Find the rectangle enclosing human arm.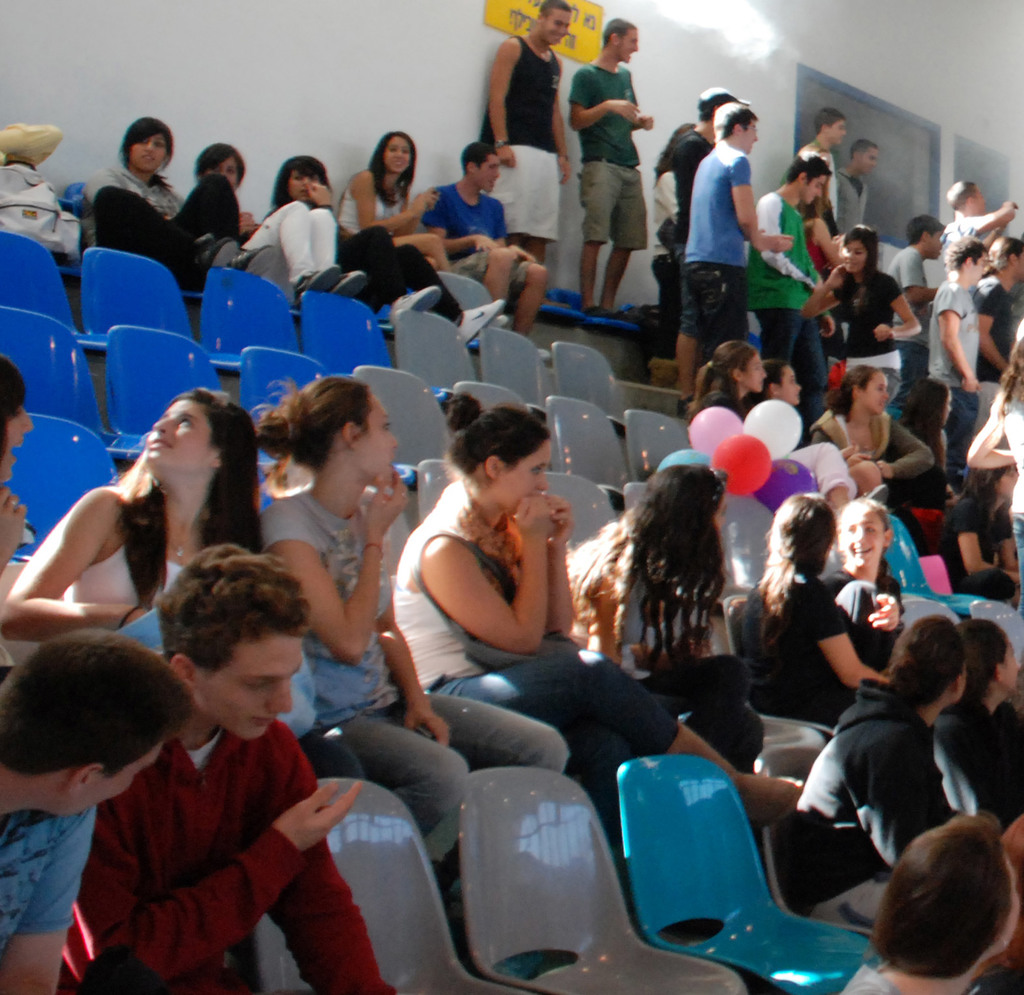
<bbox>450, 485, 555, 641</bbox>.
